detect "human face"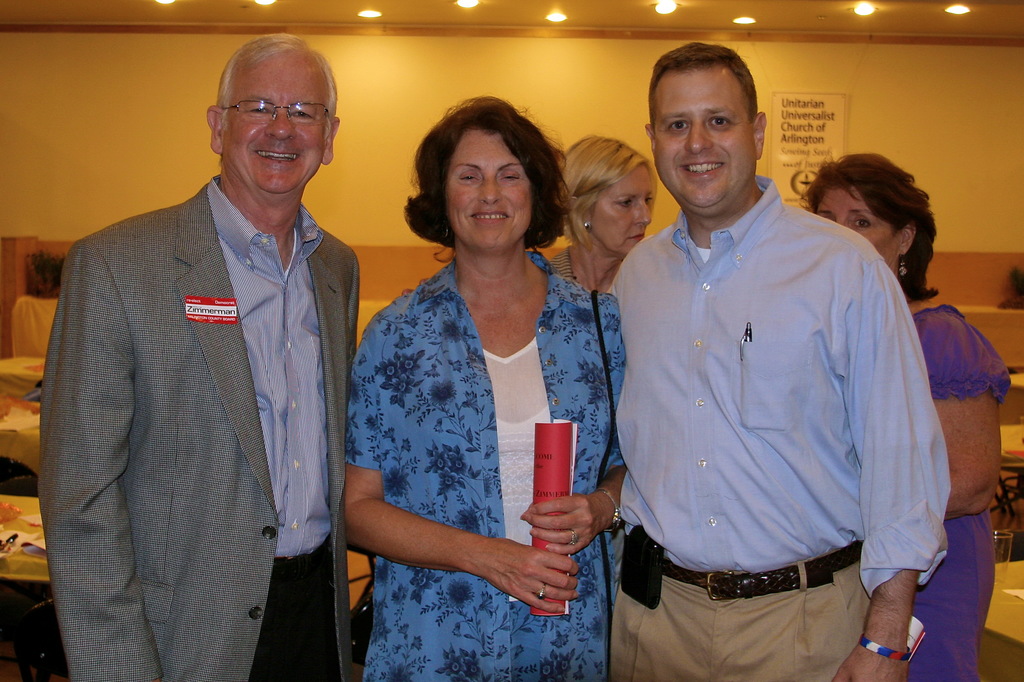
left=819, top=184, right=899, bottom=276
